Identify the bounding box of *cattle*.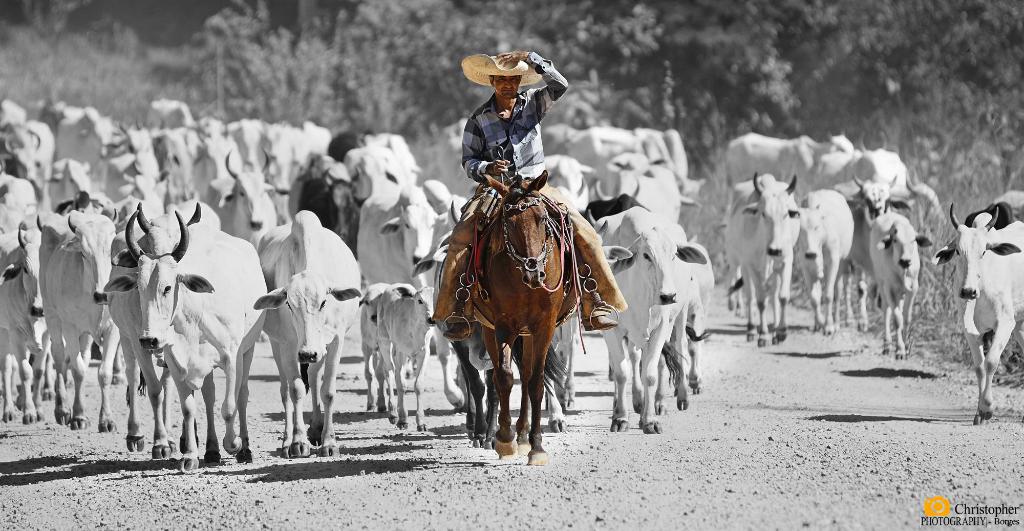
pyautogui.locateOnScreen(35, 209, 127, 433).
